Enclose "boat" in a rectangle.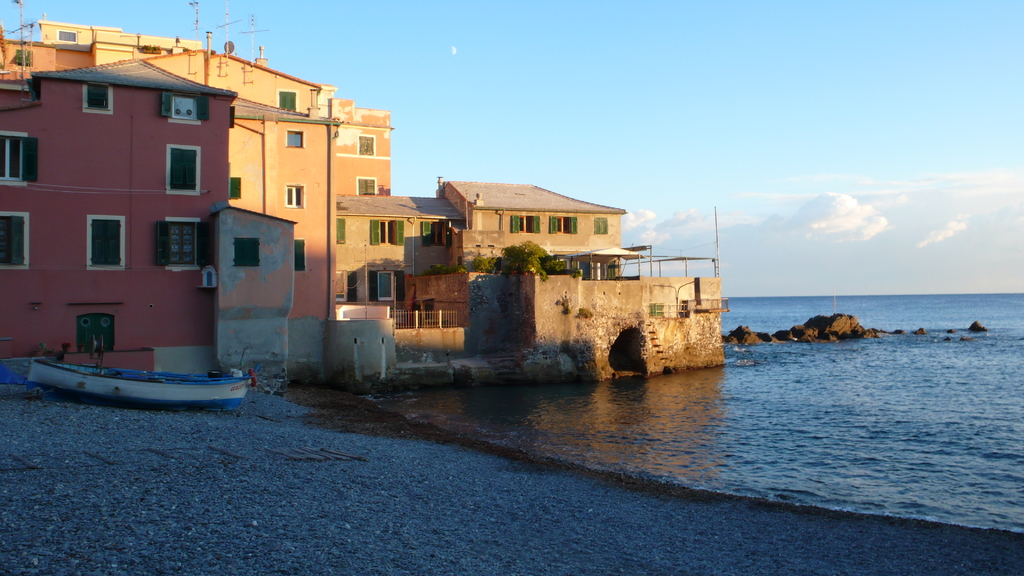
l=24, t=335, r=226, b=397.
